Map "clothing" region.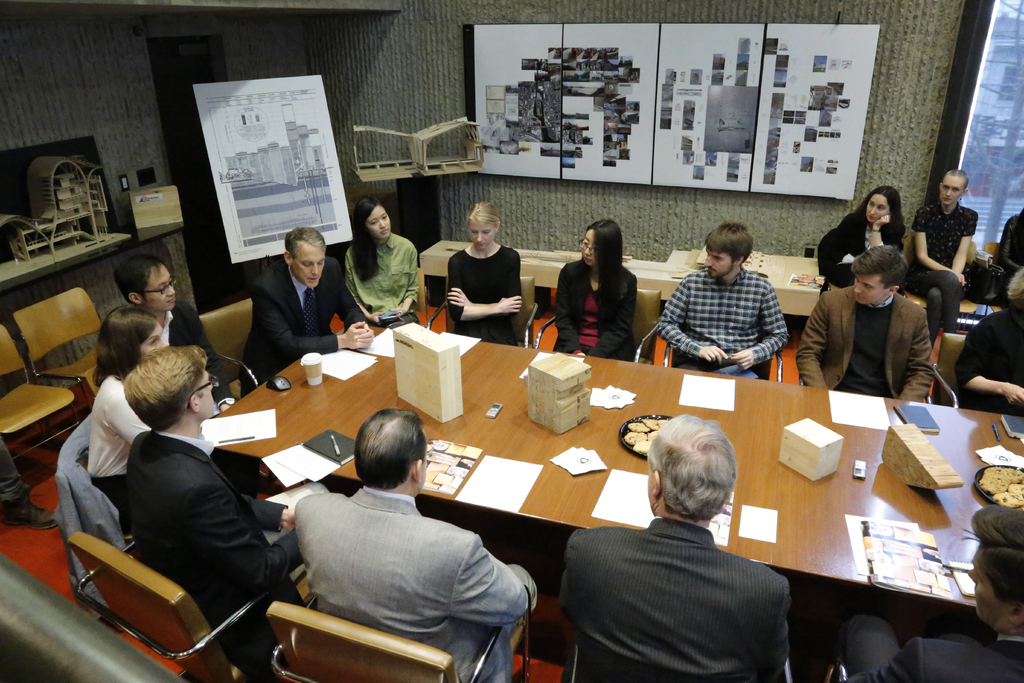
Mapped to (x1=819, y1=208, x2=907, y2=296).
